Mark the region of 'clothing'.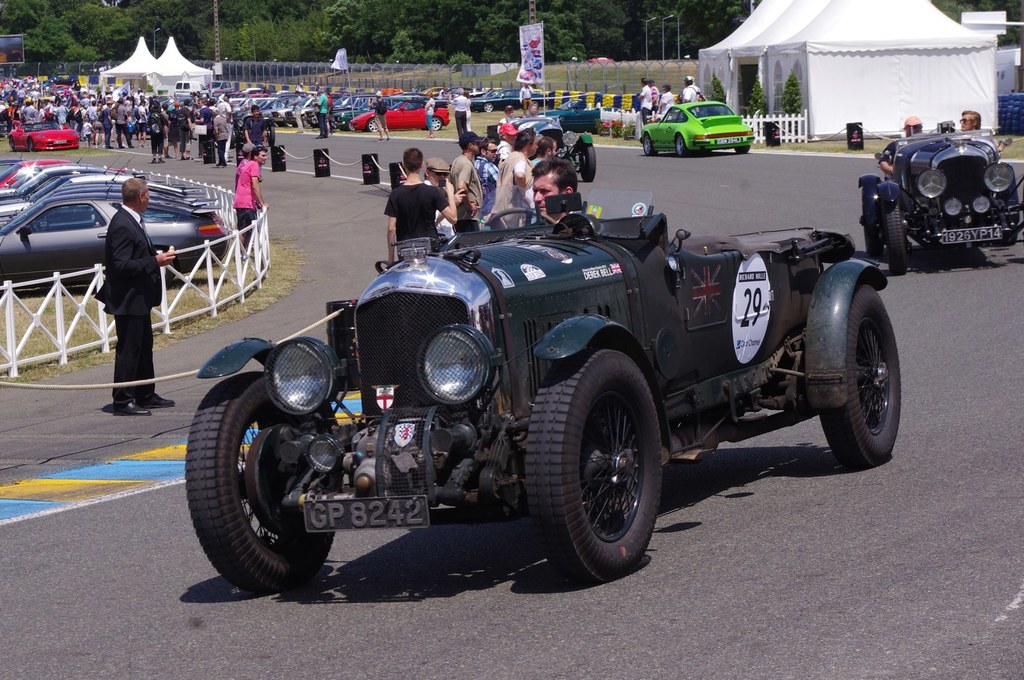
Region: rect(660, 95, 676, 105).
